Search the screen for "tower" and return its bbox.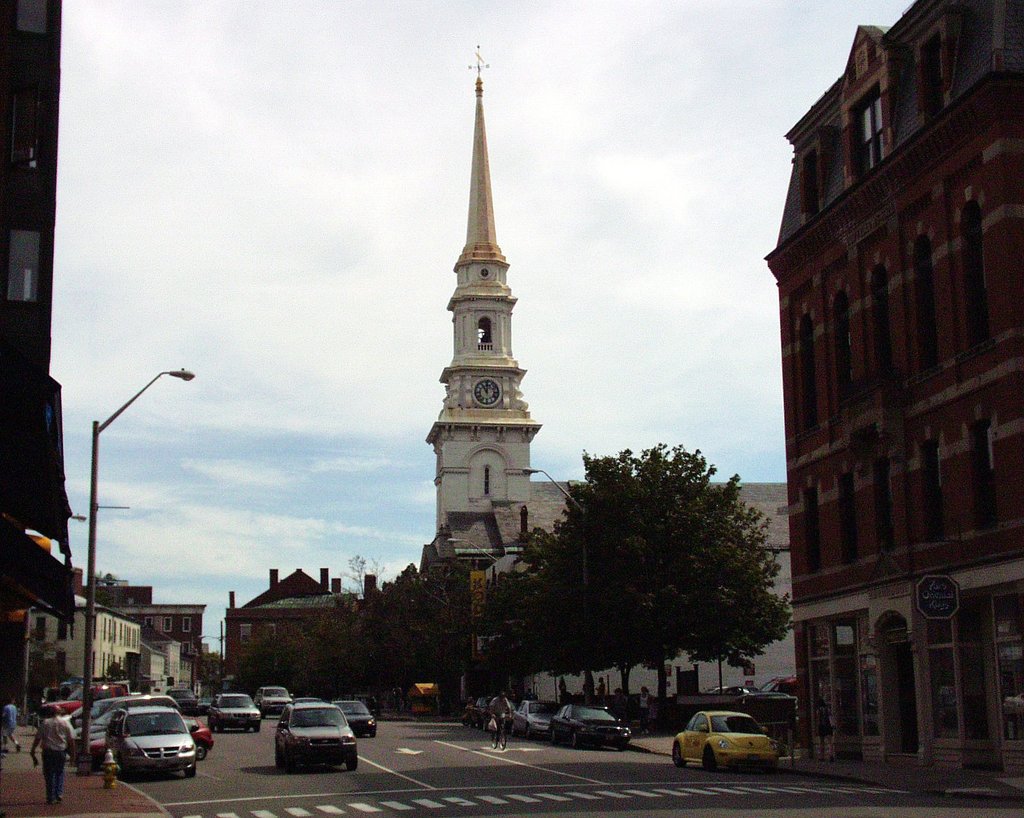
Found: select_region(434, 44, 540, 536).
